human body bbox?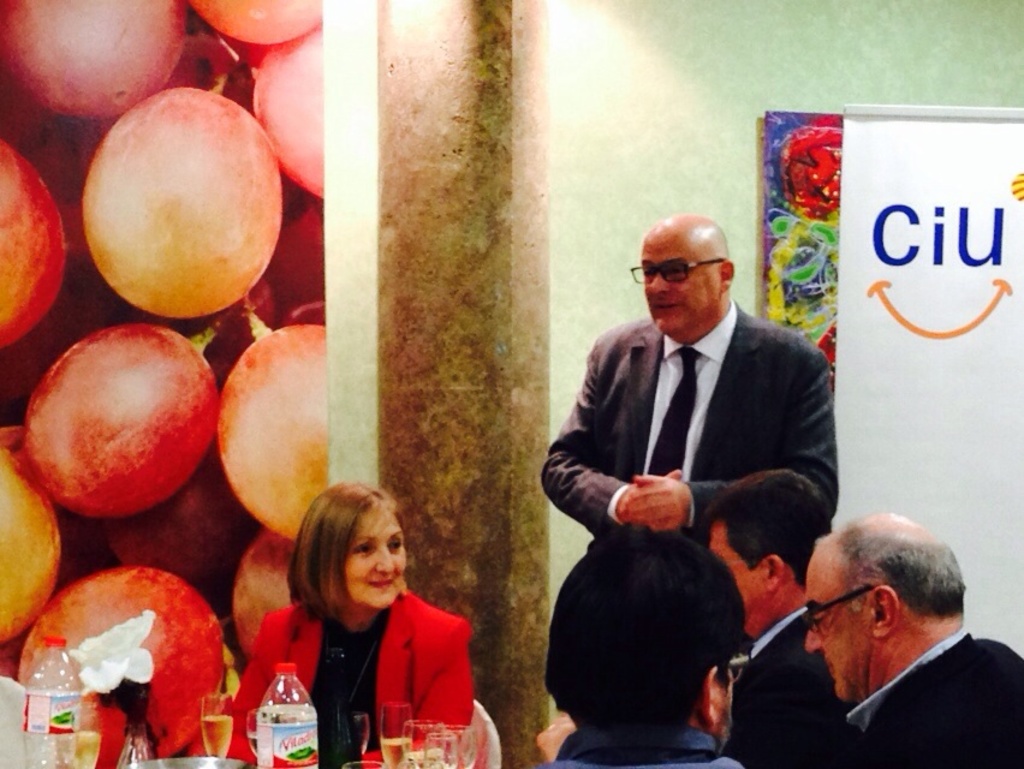
{"x1": 692, "y1": 466, "x2": 869, "y2": 767}
